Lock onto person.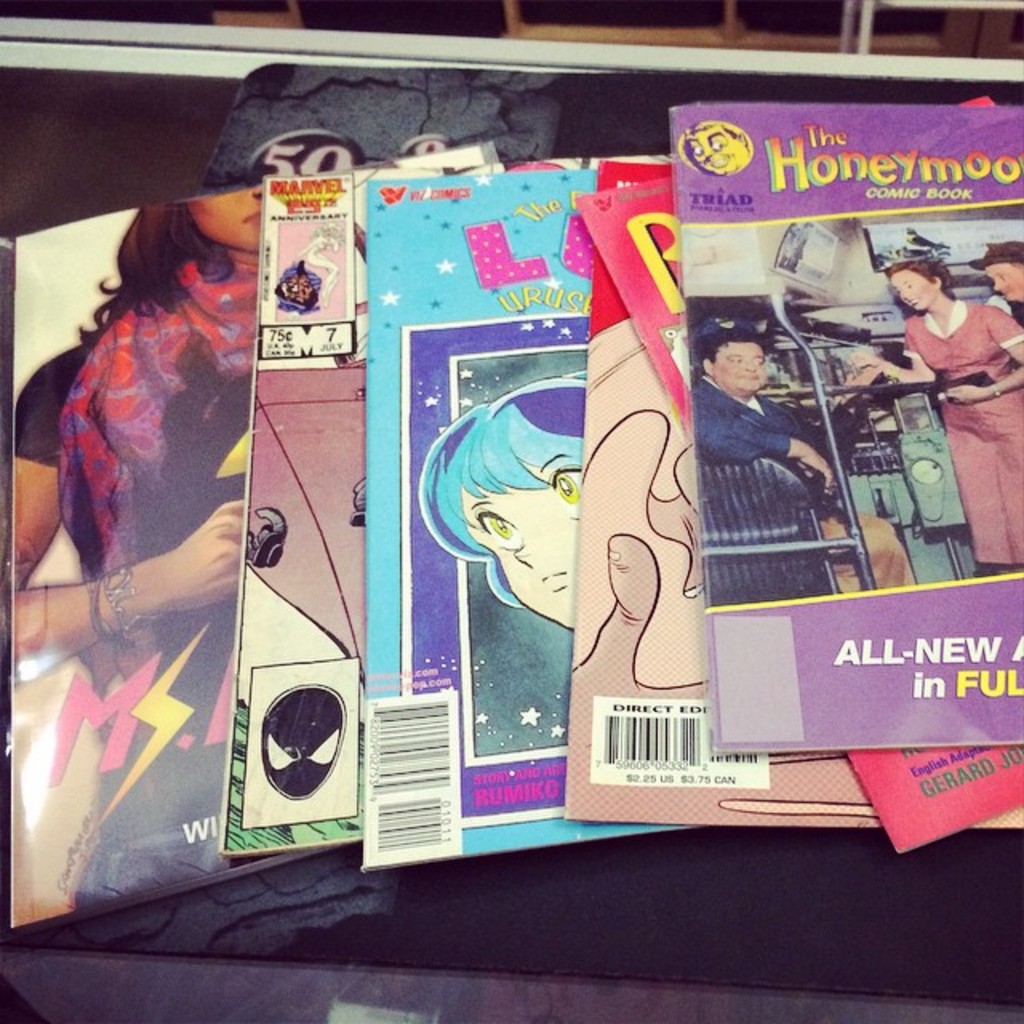
Locked: locate(685, 328, 858, 595).
